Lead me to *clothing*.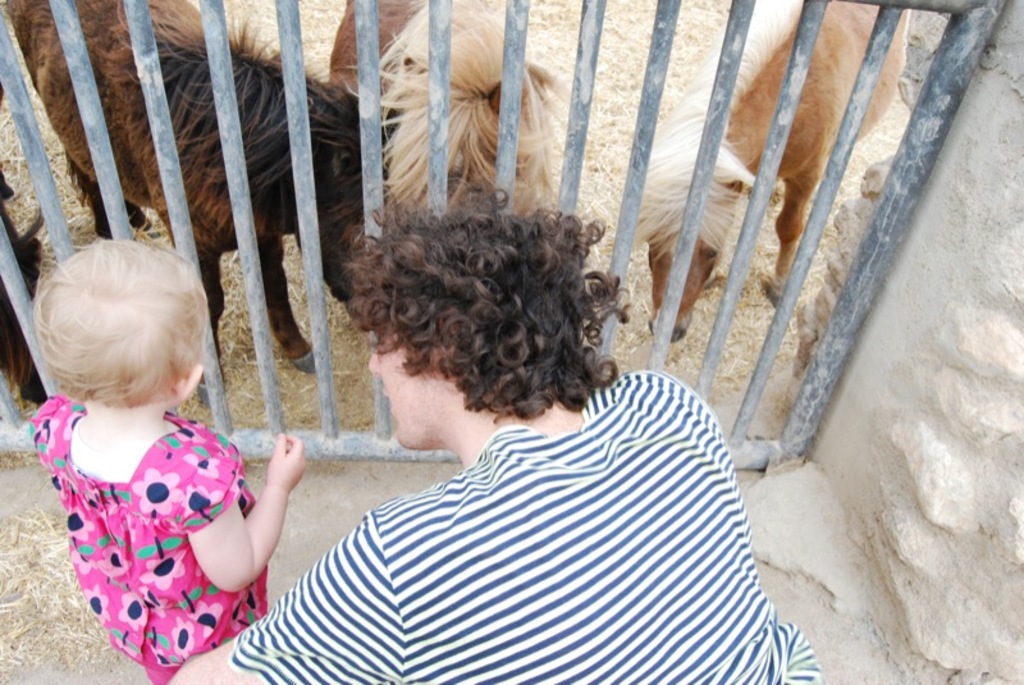
Lead to 23 421 280 684.
